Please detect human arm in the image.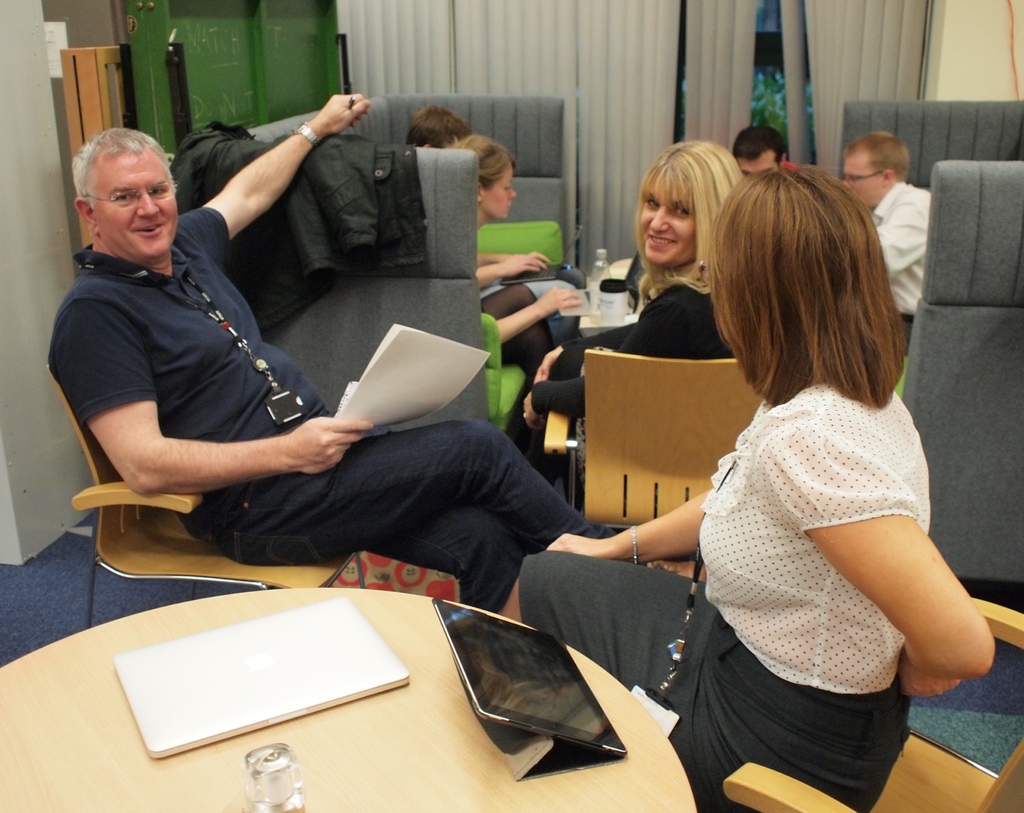
[470, 251, 557, 269].
